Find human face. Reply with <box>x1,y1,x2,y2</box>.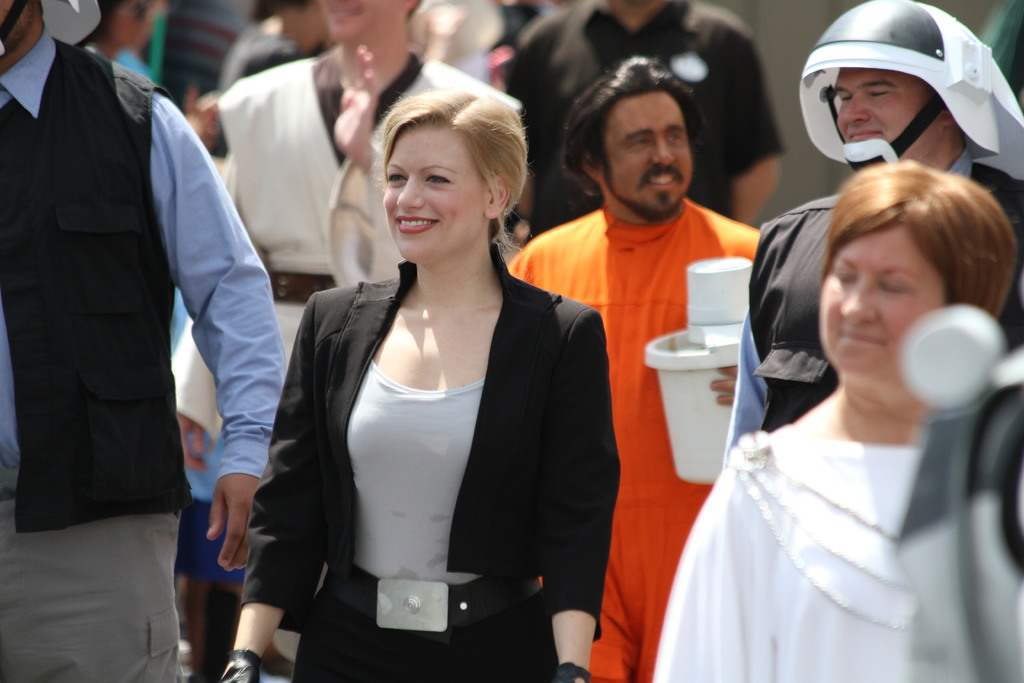
<box>600,84,684,214</box>.
